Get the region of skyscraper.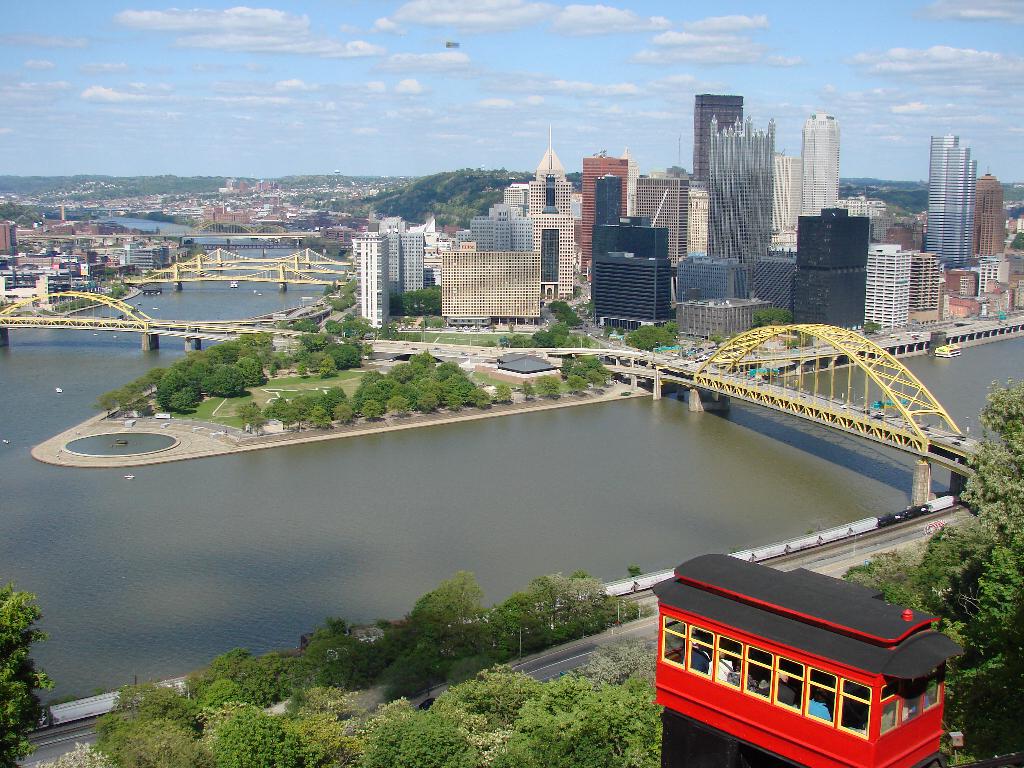
{"left": 980, "top": 168, "right": 1006, "bottom": 250}.
